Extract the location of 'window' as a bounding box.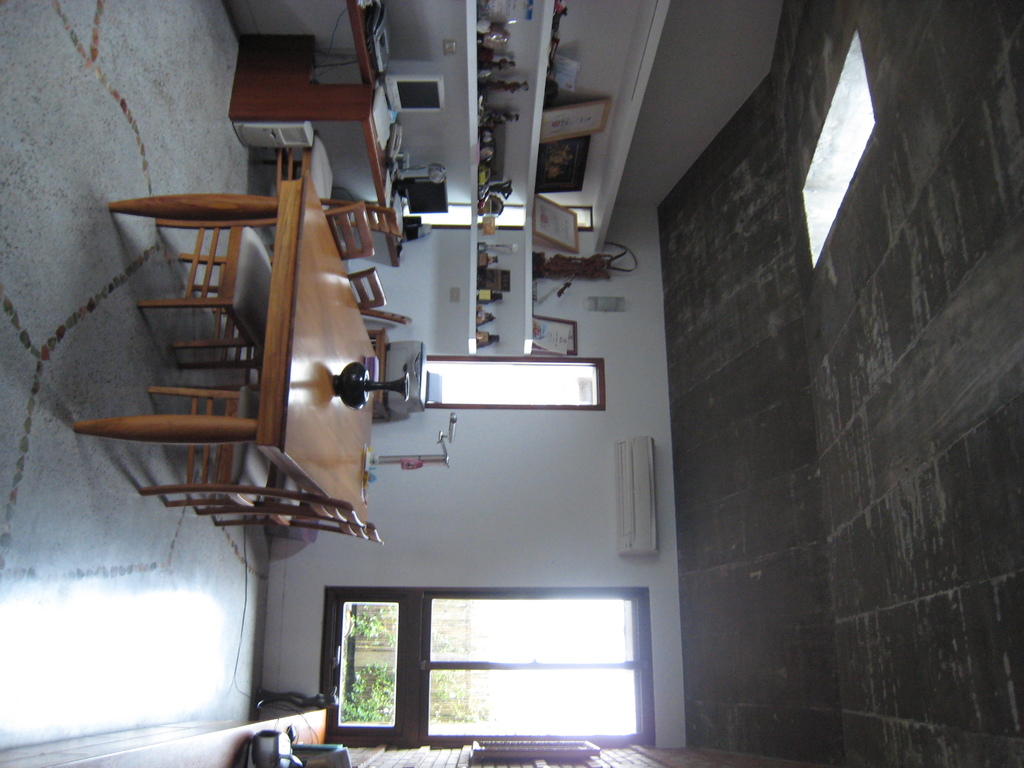
[401,352,603,404].
